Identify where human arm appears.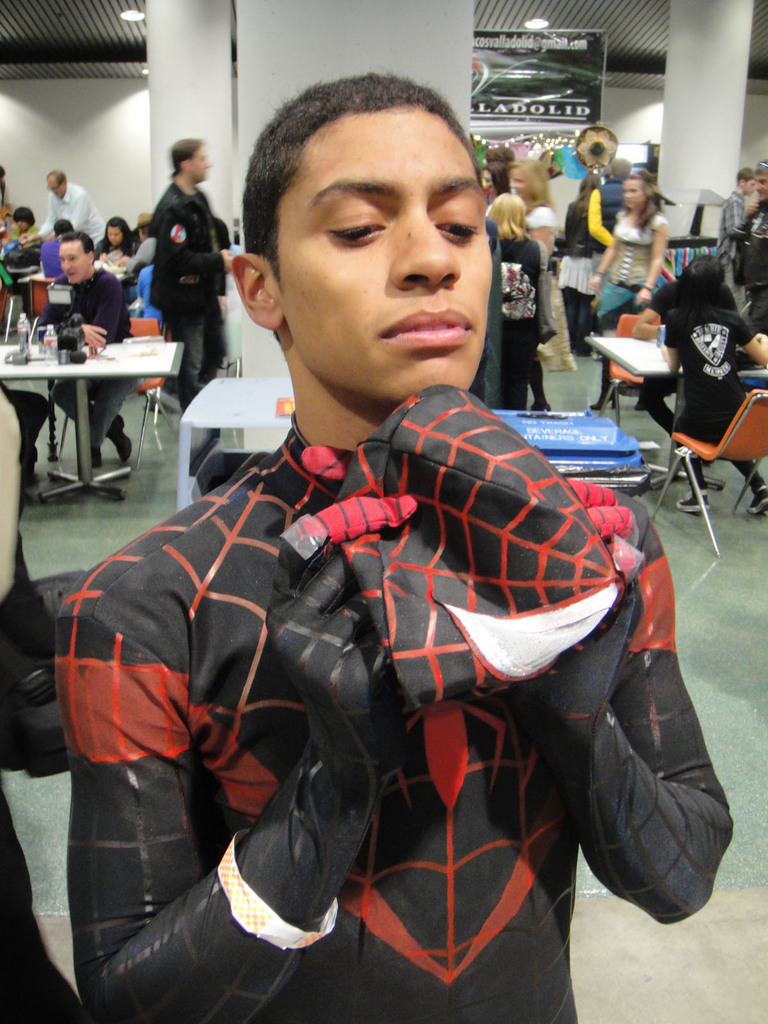
Appears at <region>628, 216, 673, 305</region>.
